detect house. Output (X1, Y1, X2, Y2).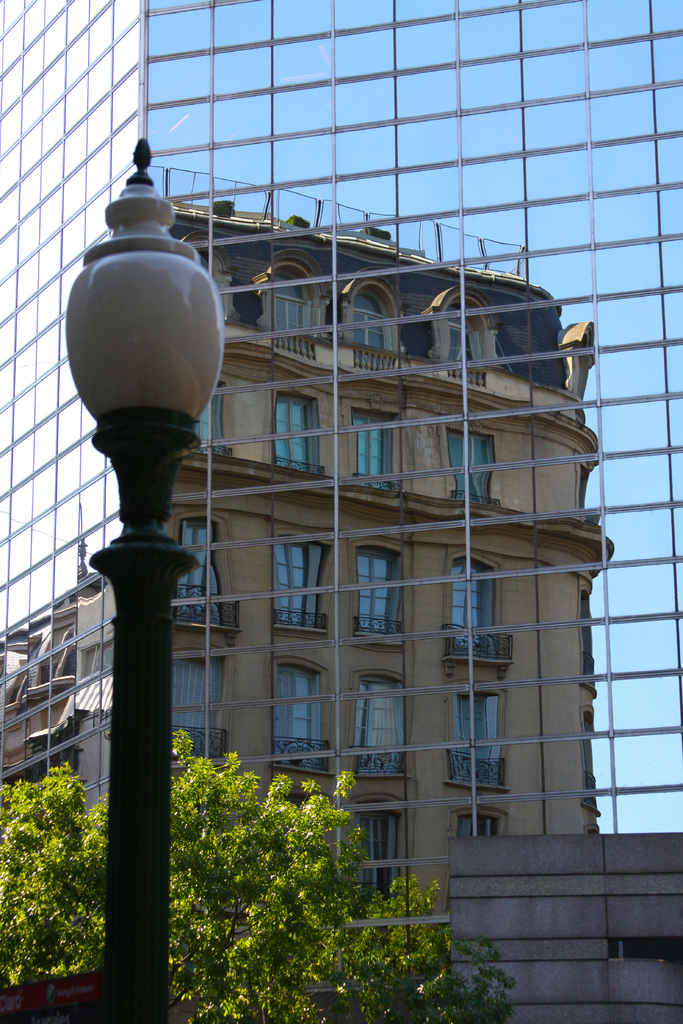
(0, 0, 682, 1023).
